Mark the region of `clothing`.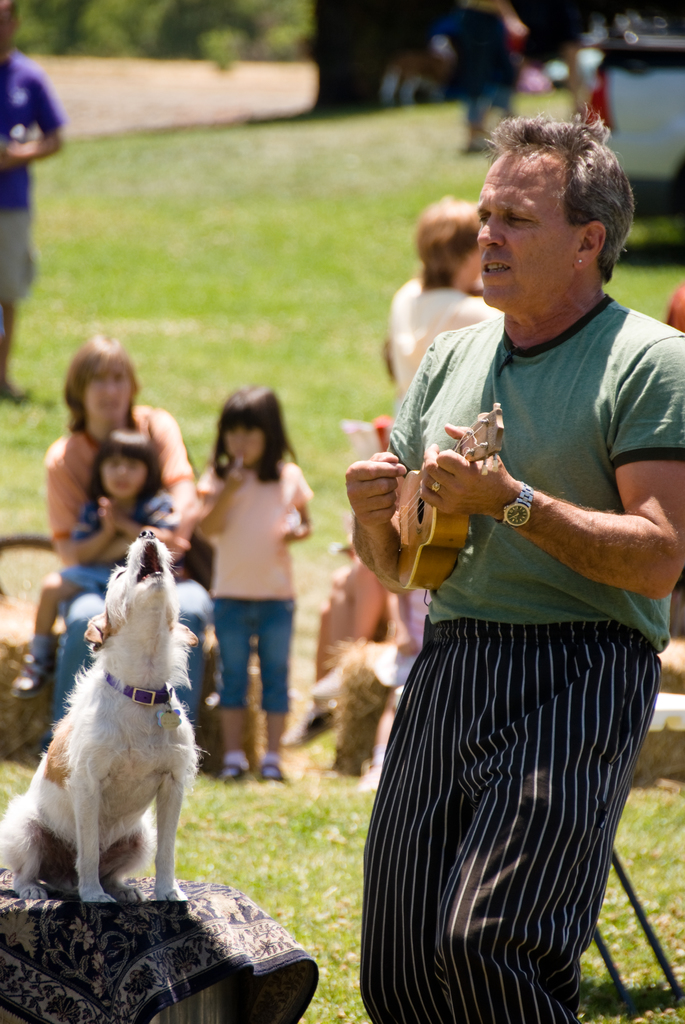
Region: 60/496/181/600.
